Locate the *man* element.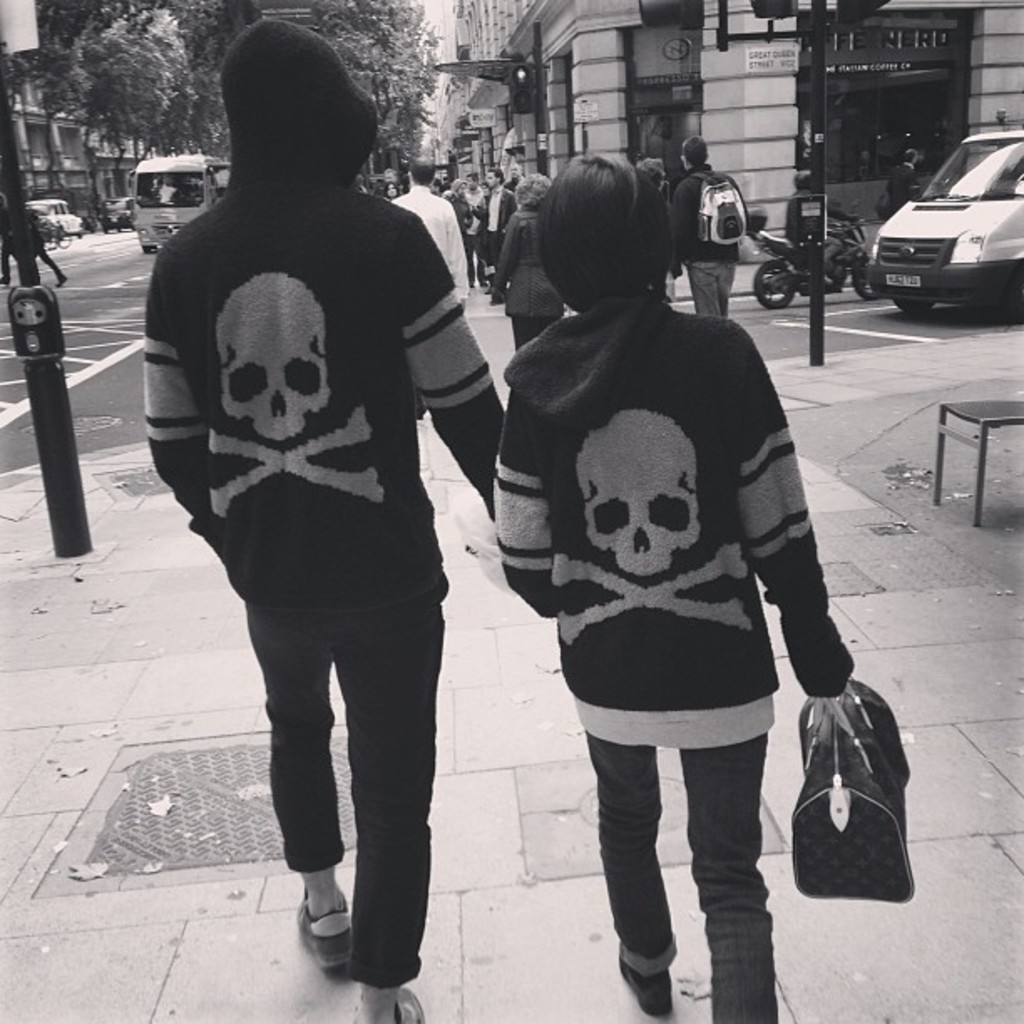
Element bbox: [383, 159, 480, 320].
